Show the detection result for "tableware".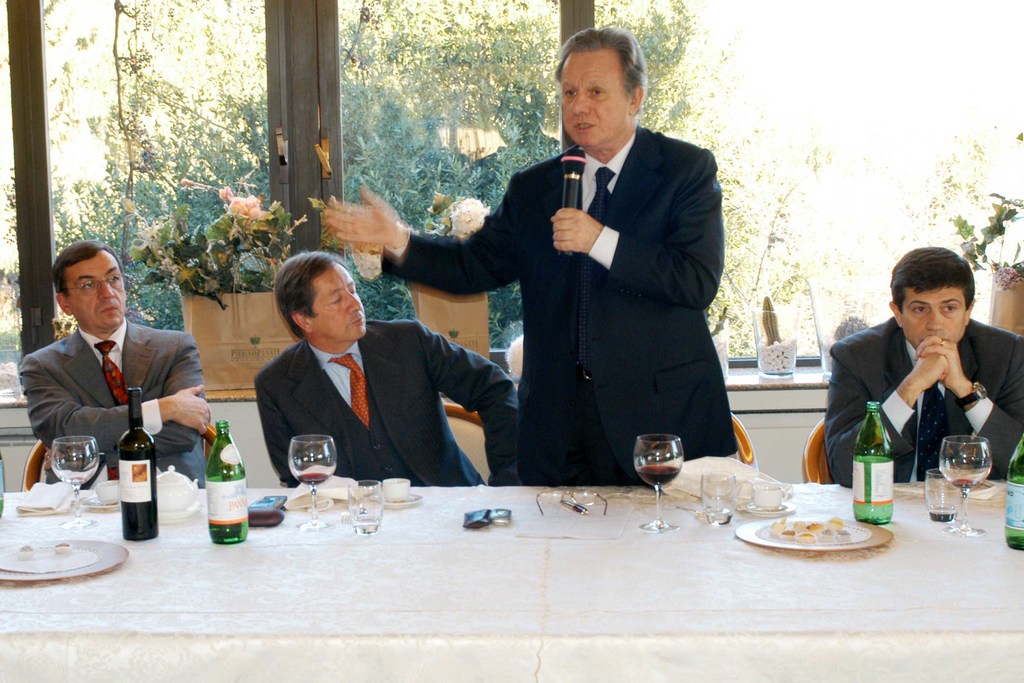
<box>732,517,892,551</box>.
